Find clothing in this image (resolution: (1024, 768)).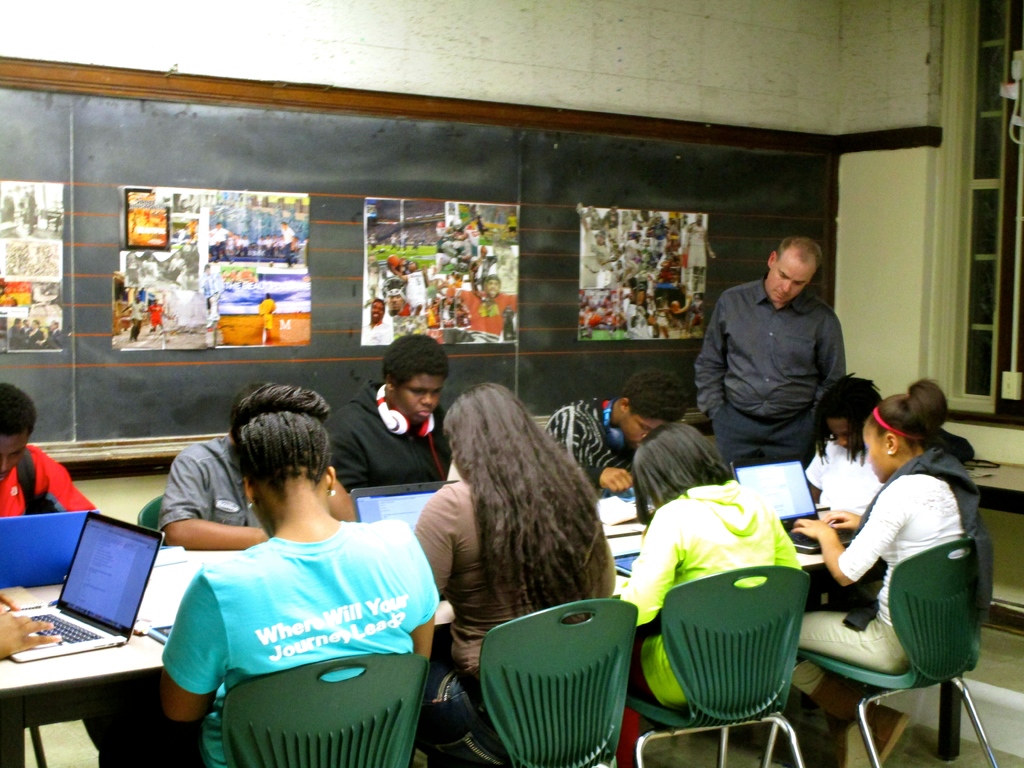
[x1=693, y1=282, x2=849, y2=470].
